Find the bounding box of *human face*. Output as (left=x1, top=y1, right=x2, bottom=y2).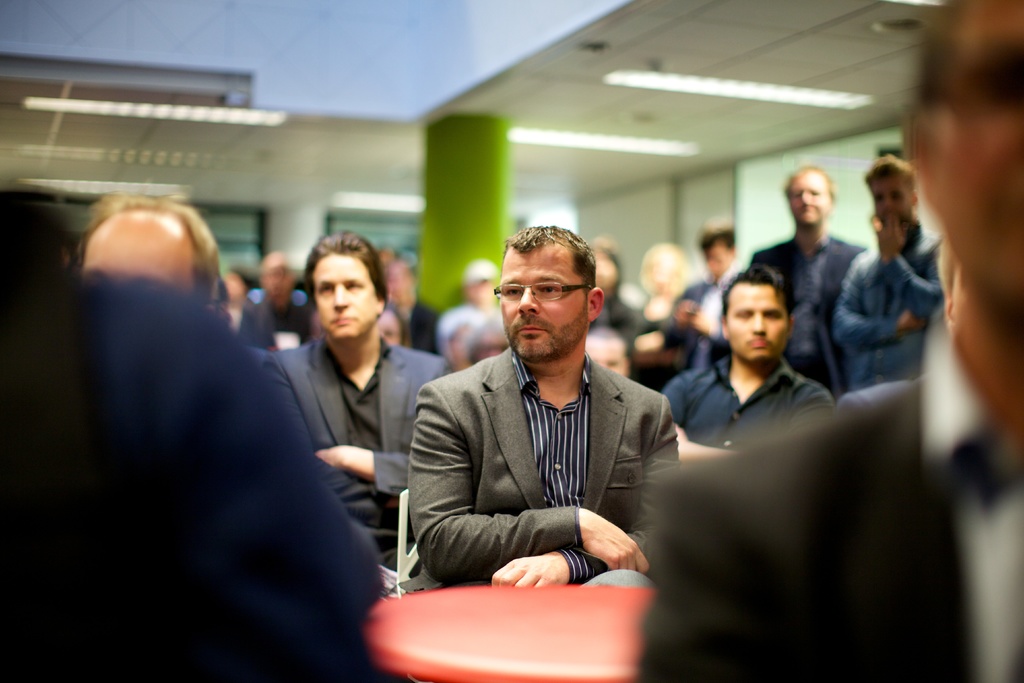
(left=81, top=227, right=191, bottom=290).
